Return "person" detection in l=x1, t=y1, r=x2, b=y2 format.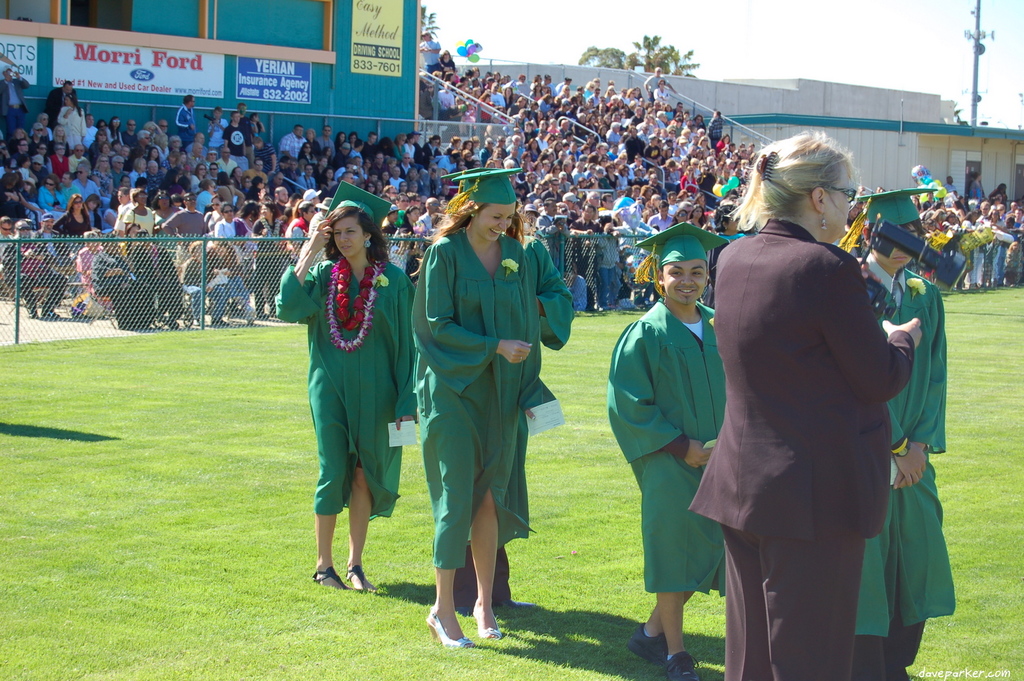
l=68, t=142, r=89, b=176.
